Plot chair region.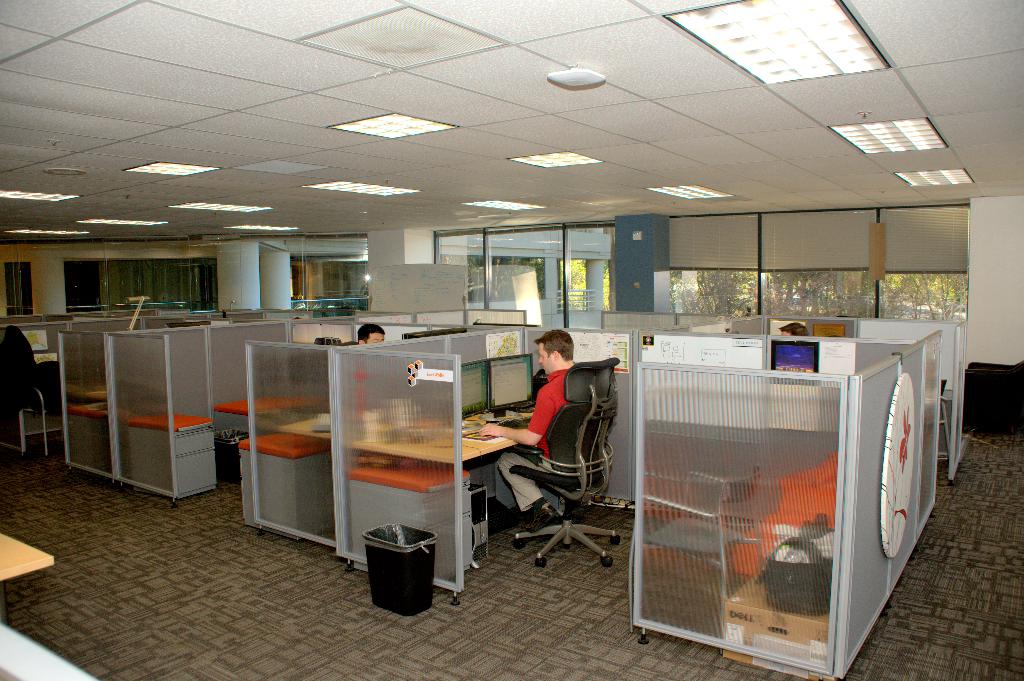
Plotted at 632,462,756,633.
